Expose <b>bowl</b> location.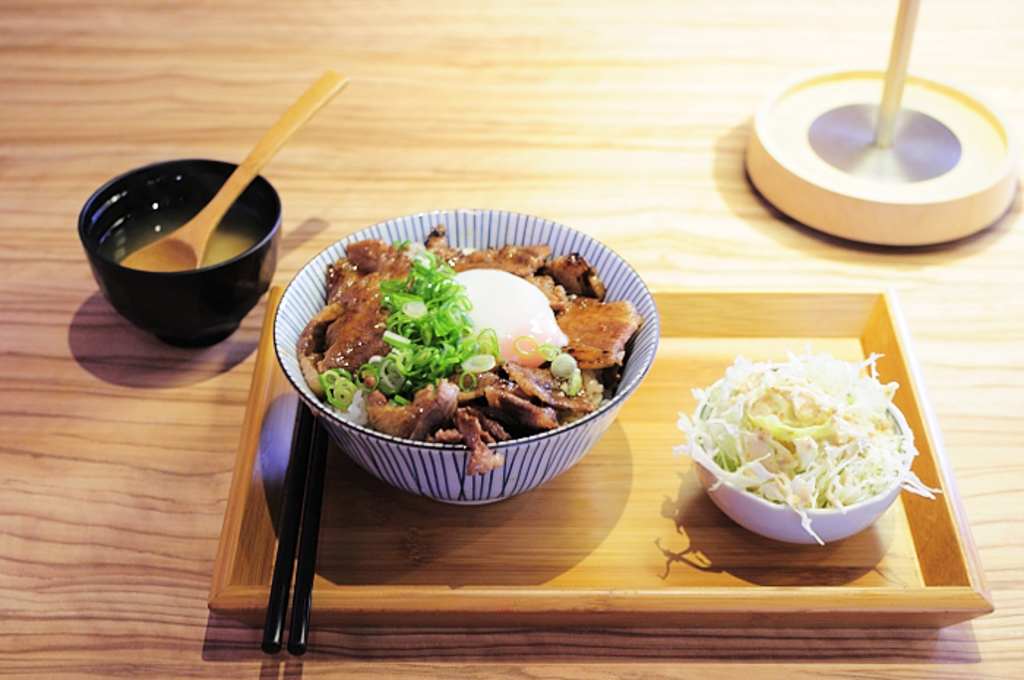
Exposed at {"left": 269, "top": 206, "right": 657, "bottom": 509}.
